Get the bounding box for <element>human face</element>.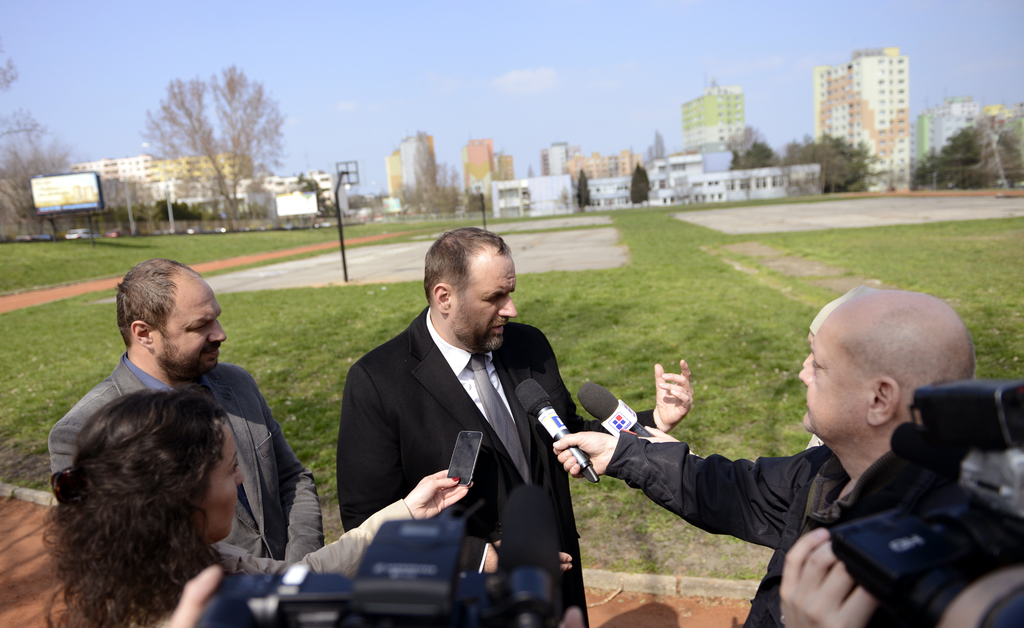
region(451, 245, 516, 353).
